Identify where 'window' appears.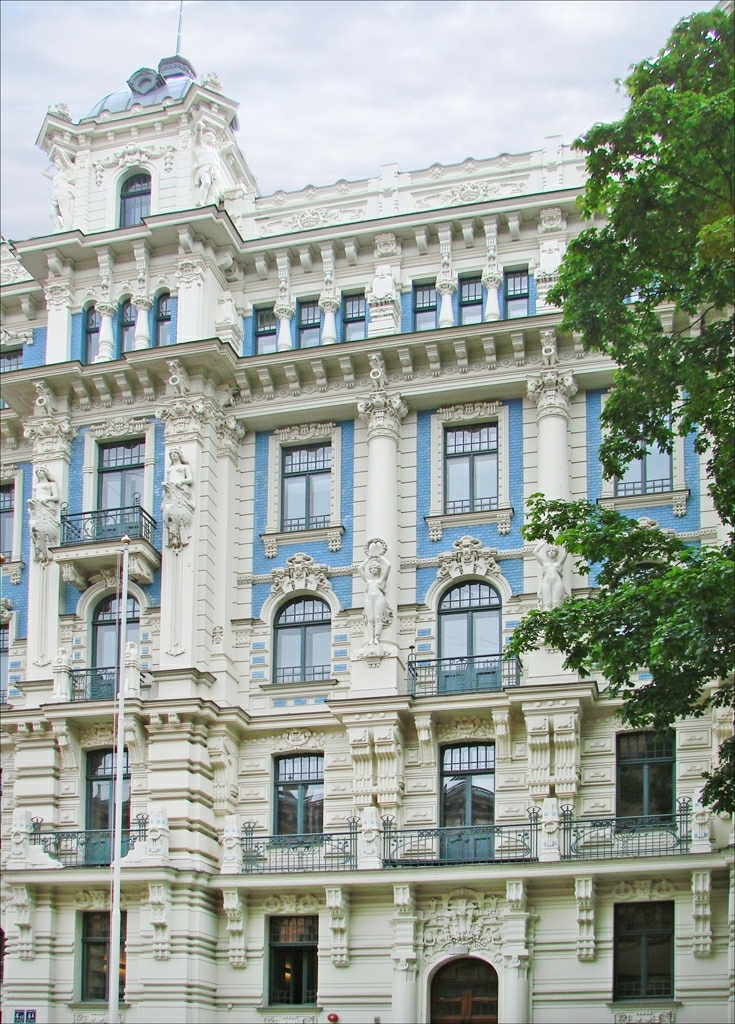
Appears at (x1=279, y1=436, x2=337, y2=531).
